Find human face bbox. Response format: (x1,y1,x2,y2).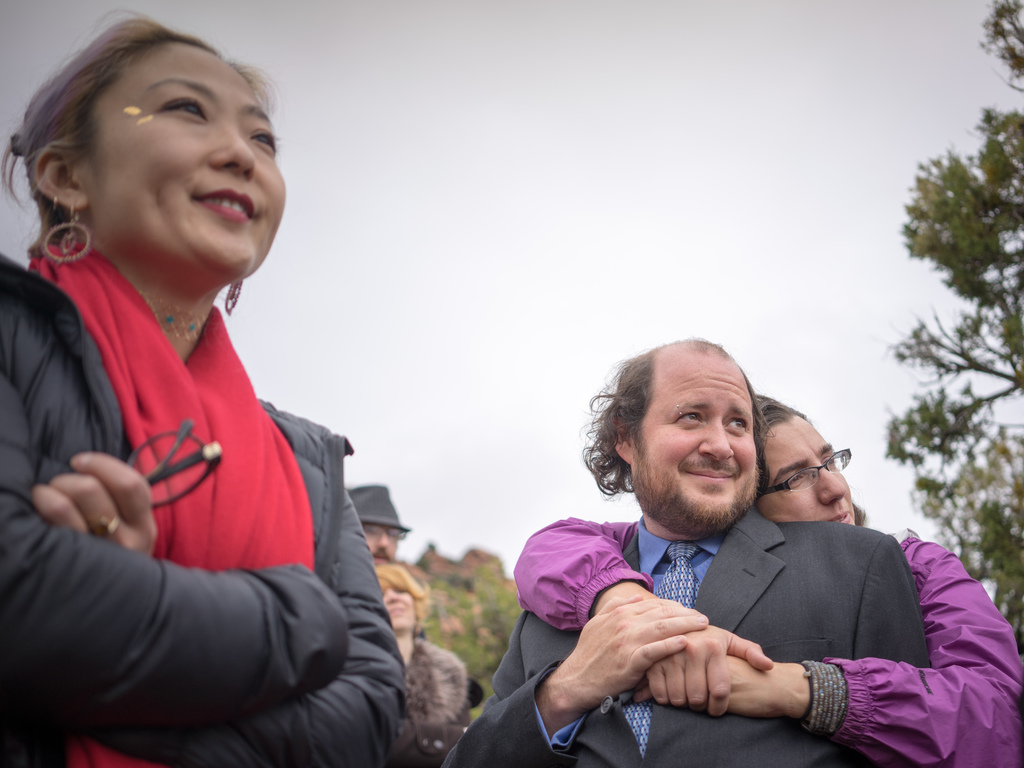
(755,412,858,526).
